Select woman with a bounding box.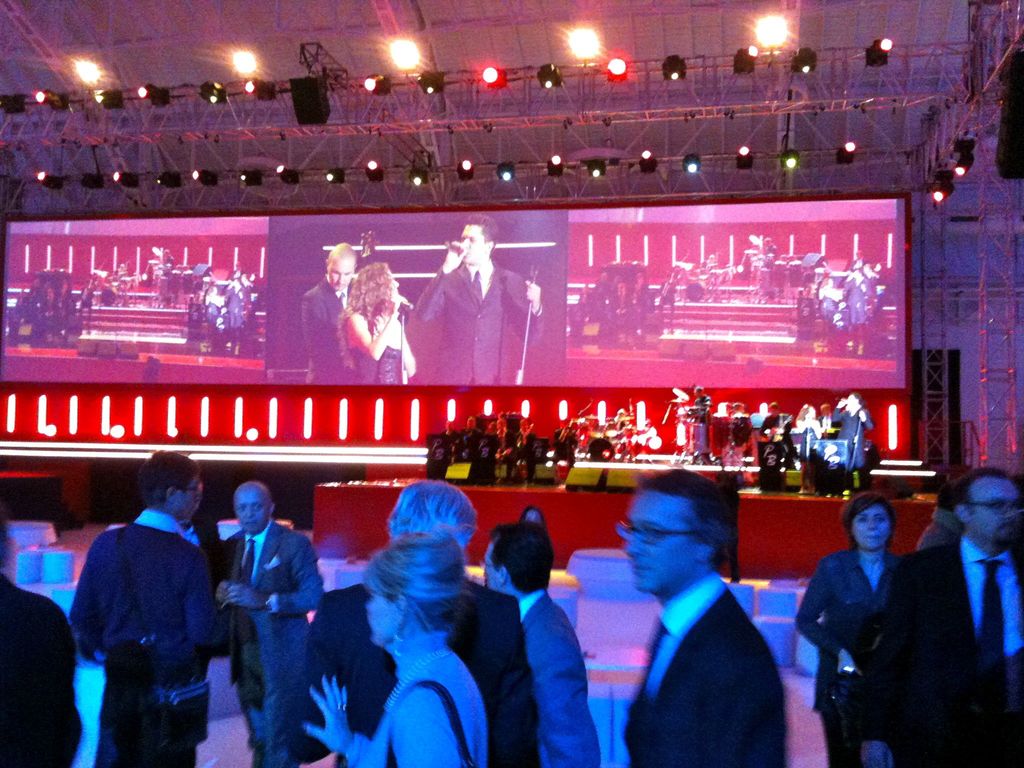
793,399,822,436.
